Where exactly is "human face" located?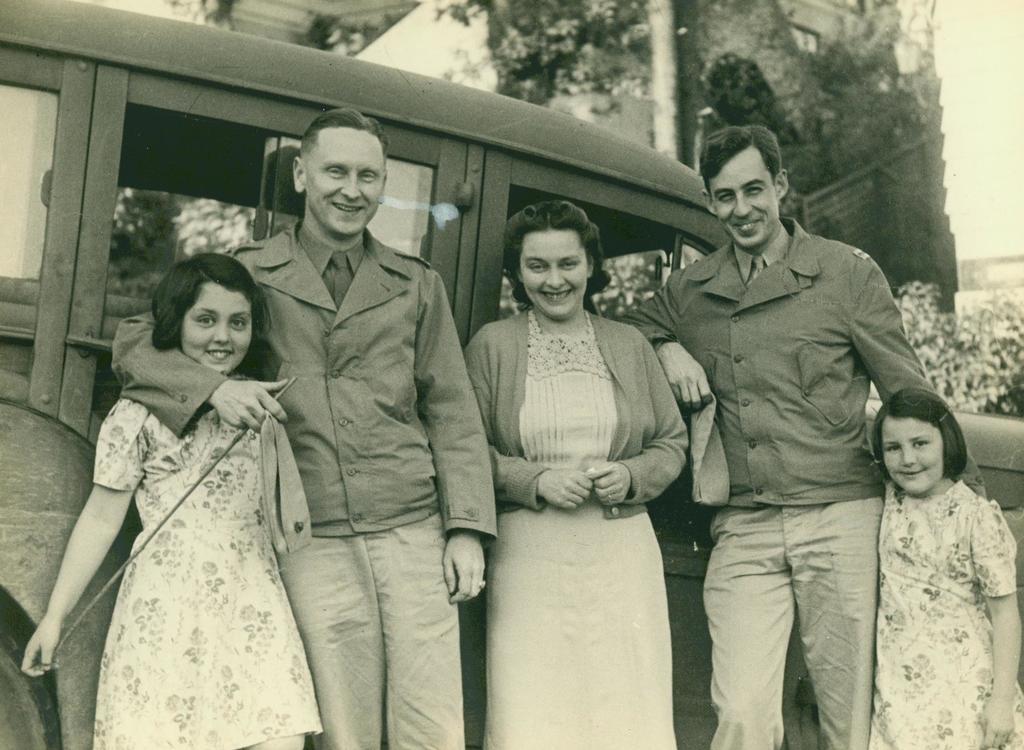
Its bounding box is (179,280,253,371).
